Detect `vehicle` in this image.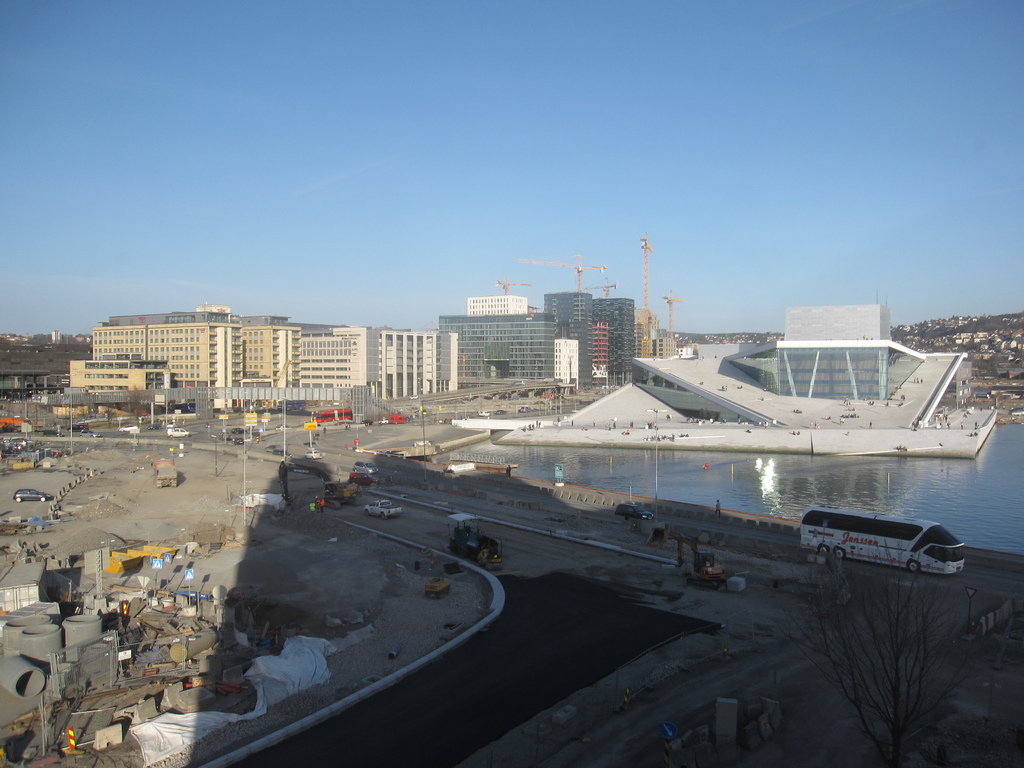
Detection: [left=153, top=457, right=178, bottom=491].
